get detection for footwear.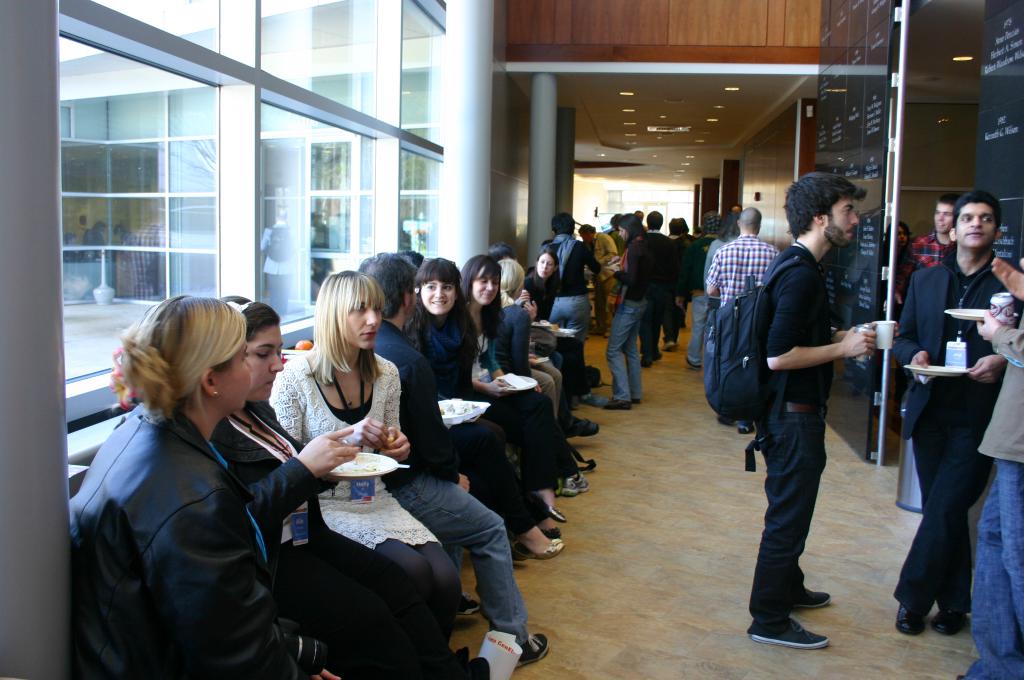
Detection: (x1=603, y1=396, x2=631, y2=409).
